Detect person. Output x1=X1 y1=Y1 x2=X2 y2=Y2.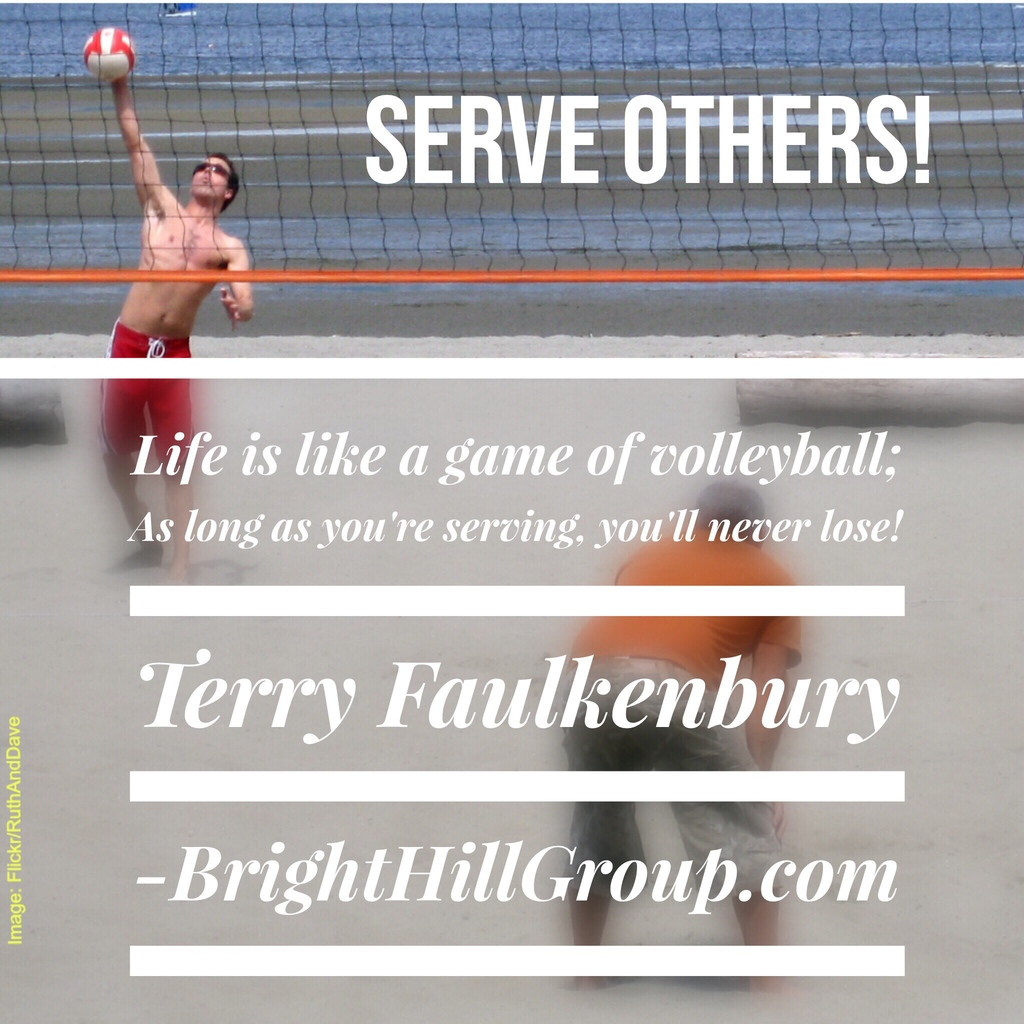
x1=163 y1=0 x2=198 y2=18.
